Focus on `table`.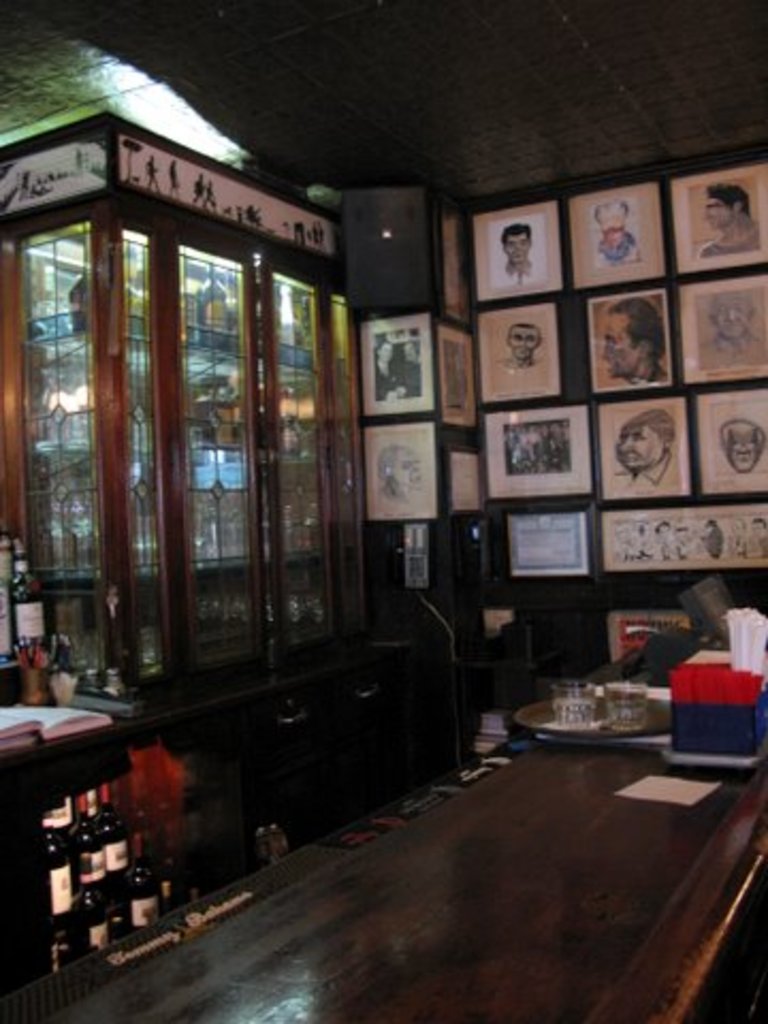
Focused at x1=151, y1=704, x2=767, y2=1022.
